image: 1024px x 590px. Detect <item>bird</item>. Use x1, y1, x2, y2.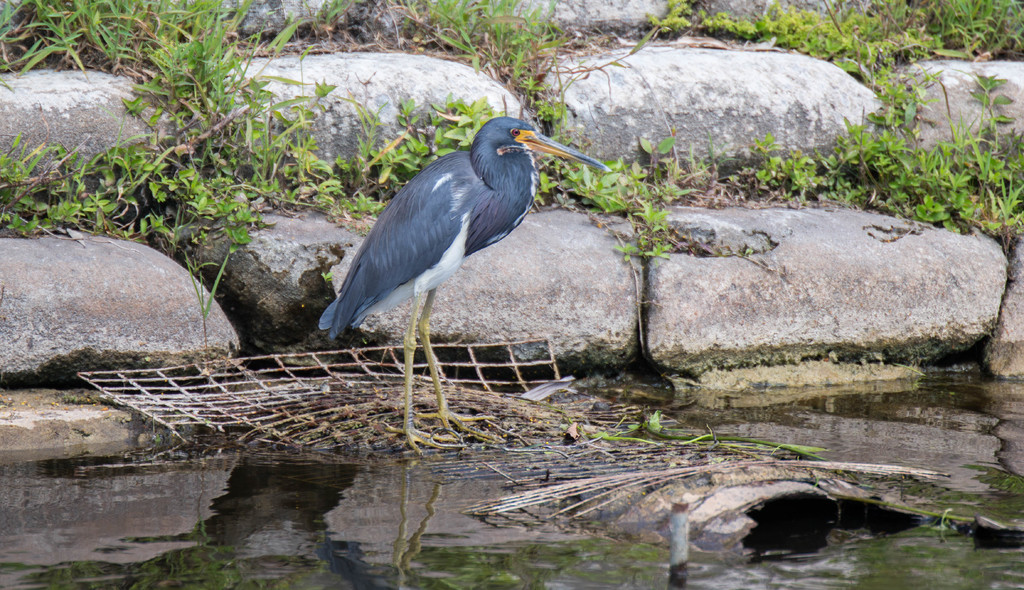
308, 117, 619, 453.
